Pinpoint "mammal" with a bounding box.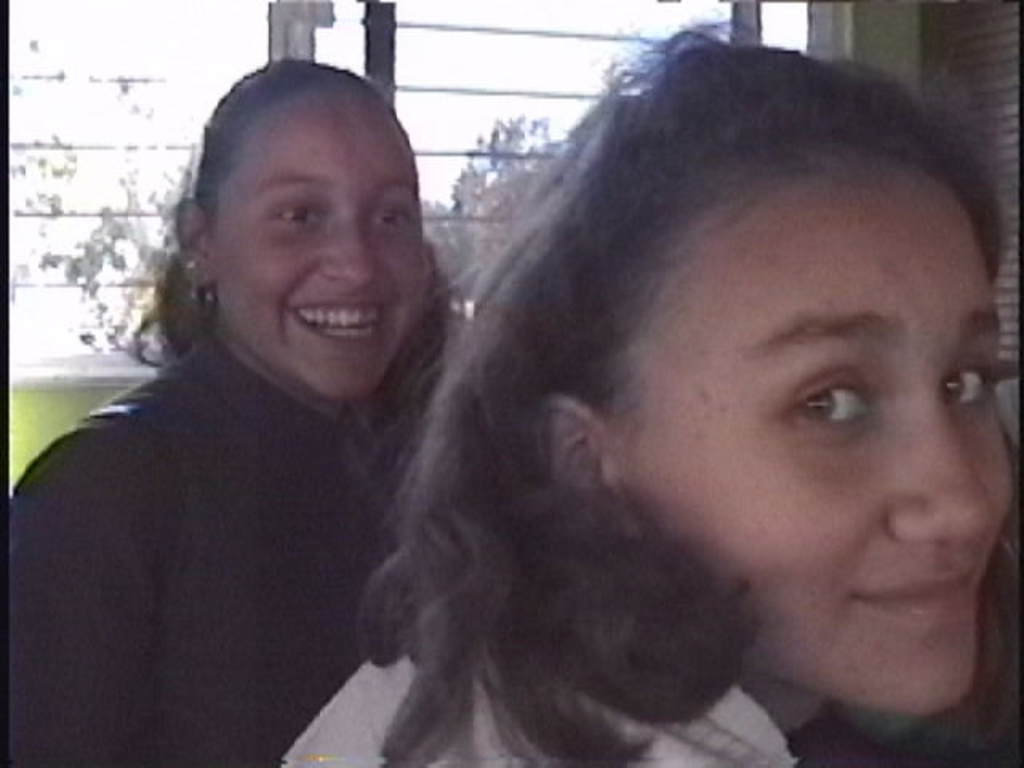
locate(357, 0, 1023, 767).
